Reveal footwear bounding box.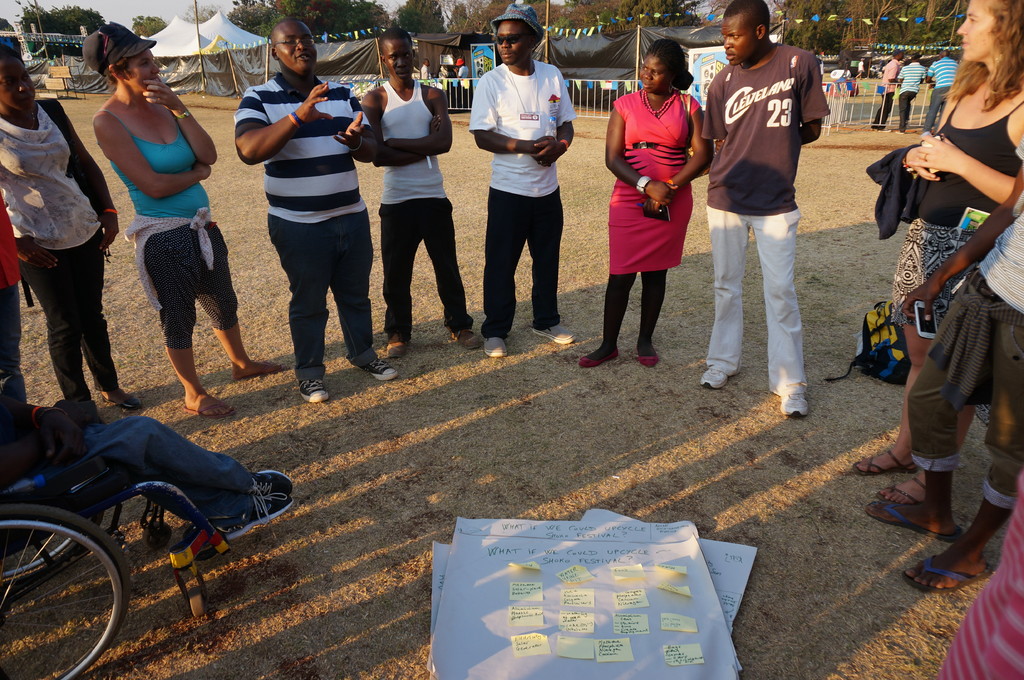
Revealed: box=[235, 361, 285, 382].
